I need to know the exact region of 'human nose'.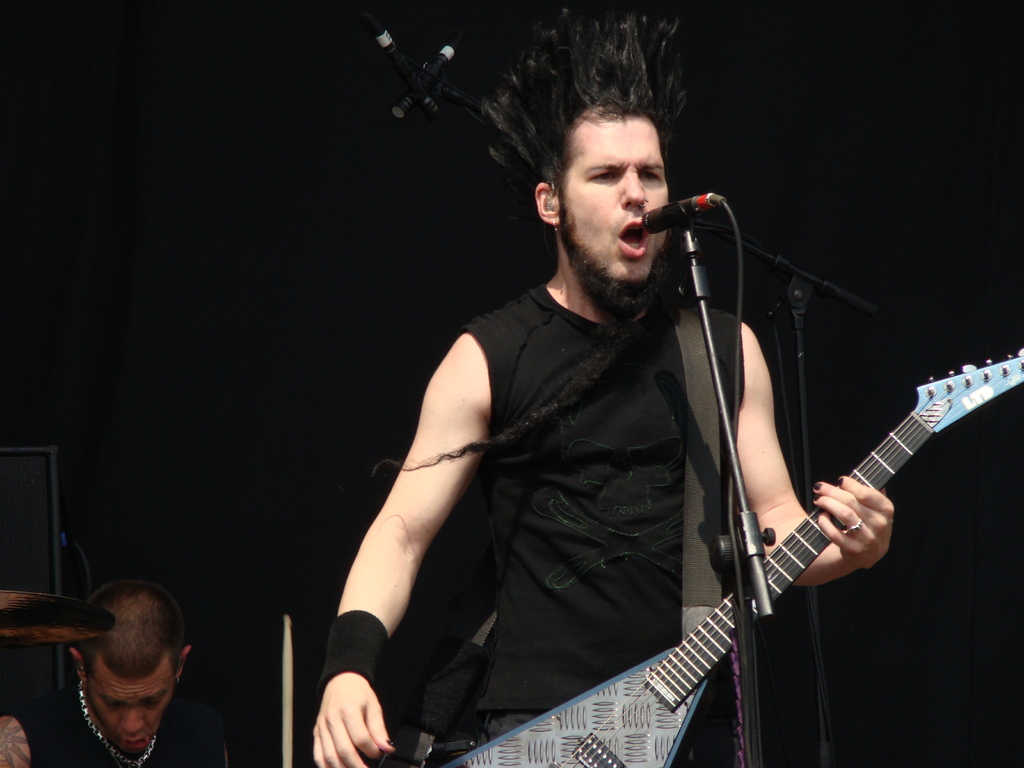
Region: [left=620, top=165, right=648, bottom=207].
